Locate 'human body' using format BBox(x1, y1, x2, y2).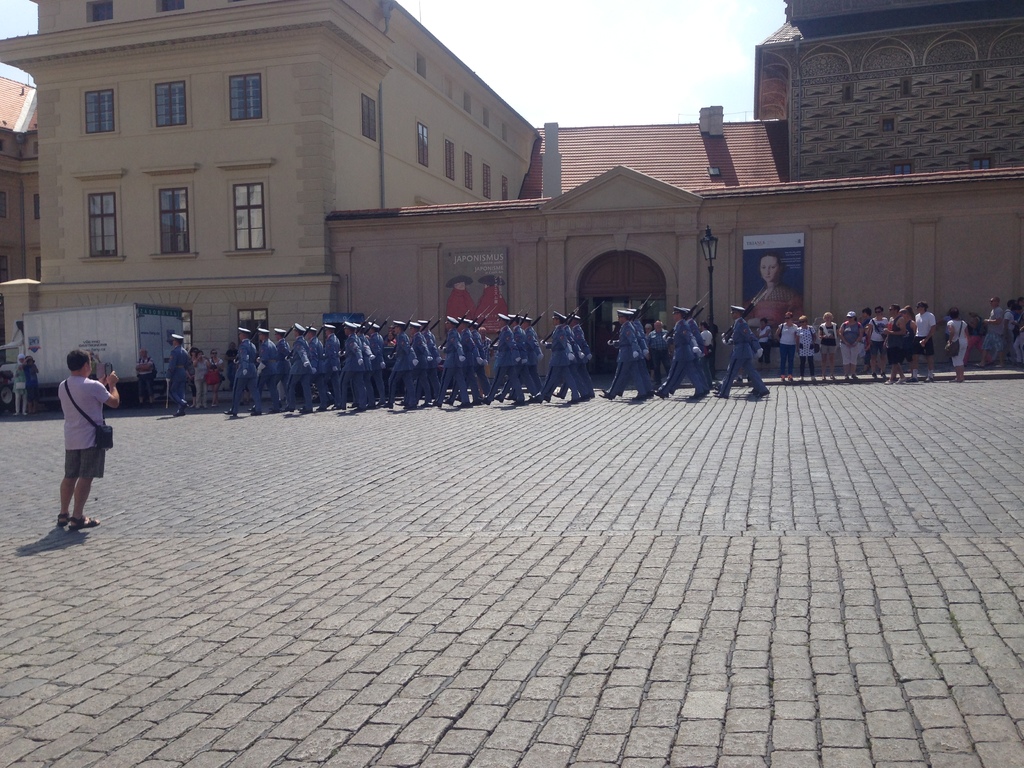
BBox(136, 352, 160, 410).
